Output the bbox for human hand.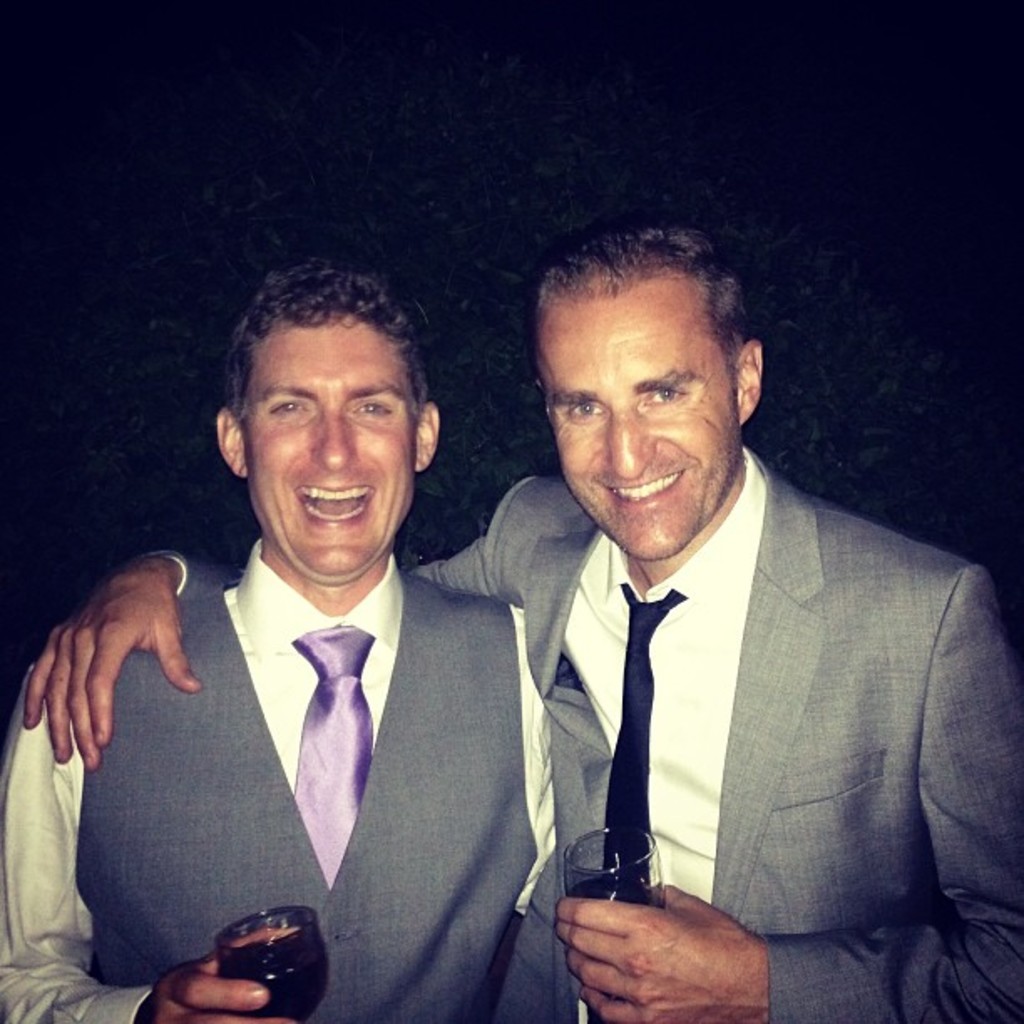
crop(30, 544, 196, 798).
